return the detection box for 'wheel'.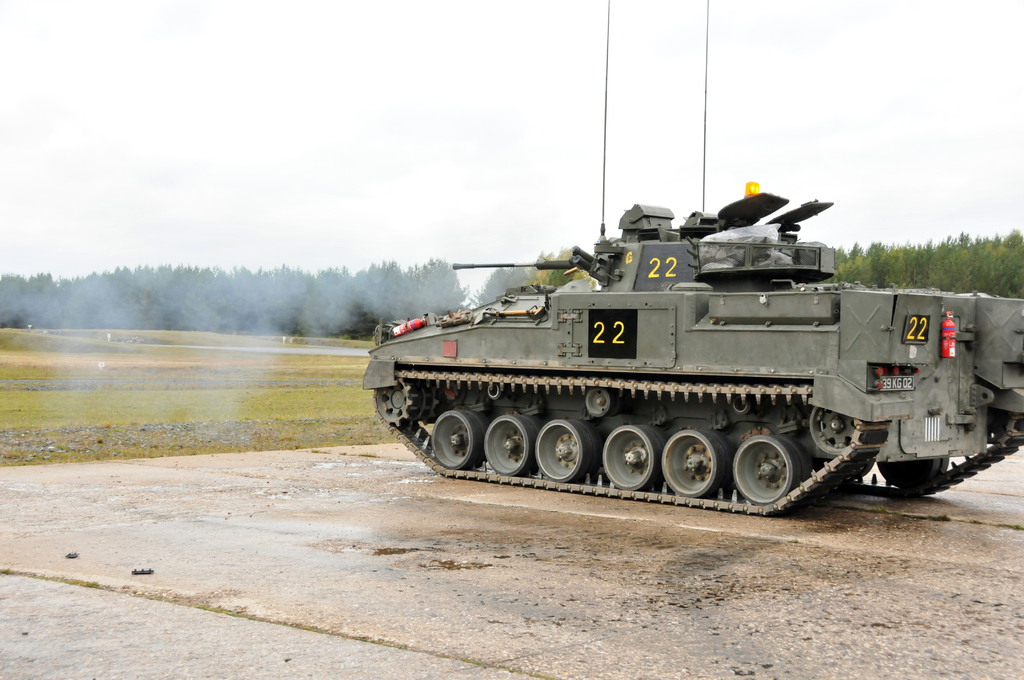
box=[376, 376, 413, 429].
